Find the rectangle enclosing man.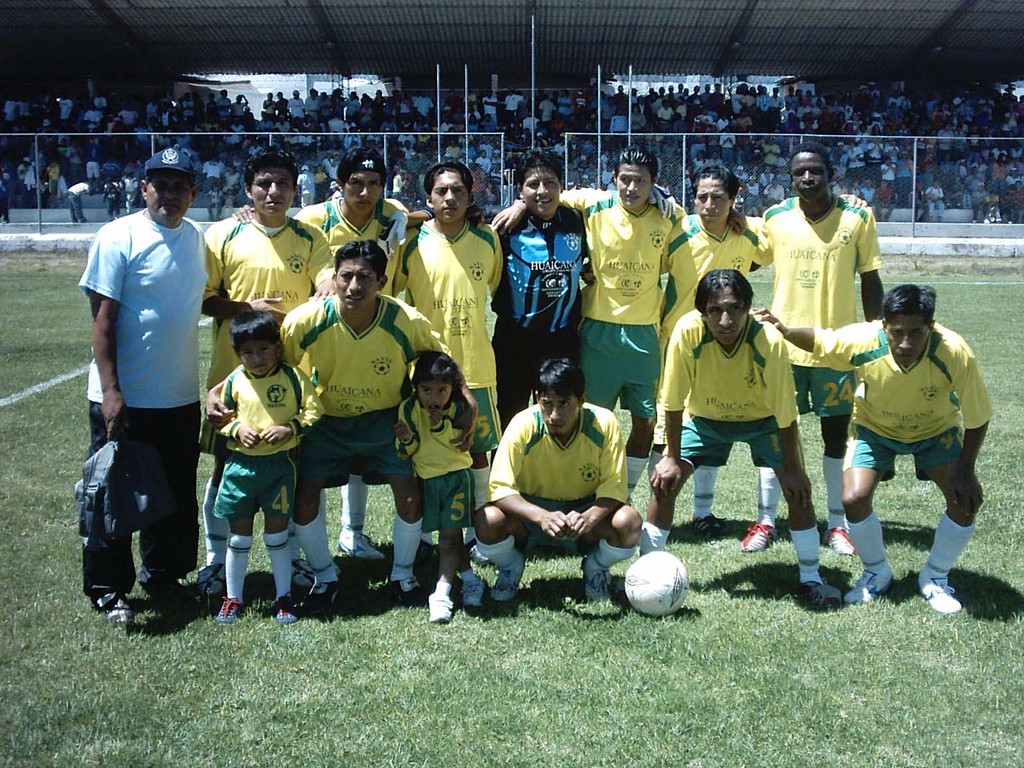
select_region(121, 173, 138, 212).
